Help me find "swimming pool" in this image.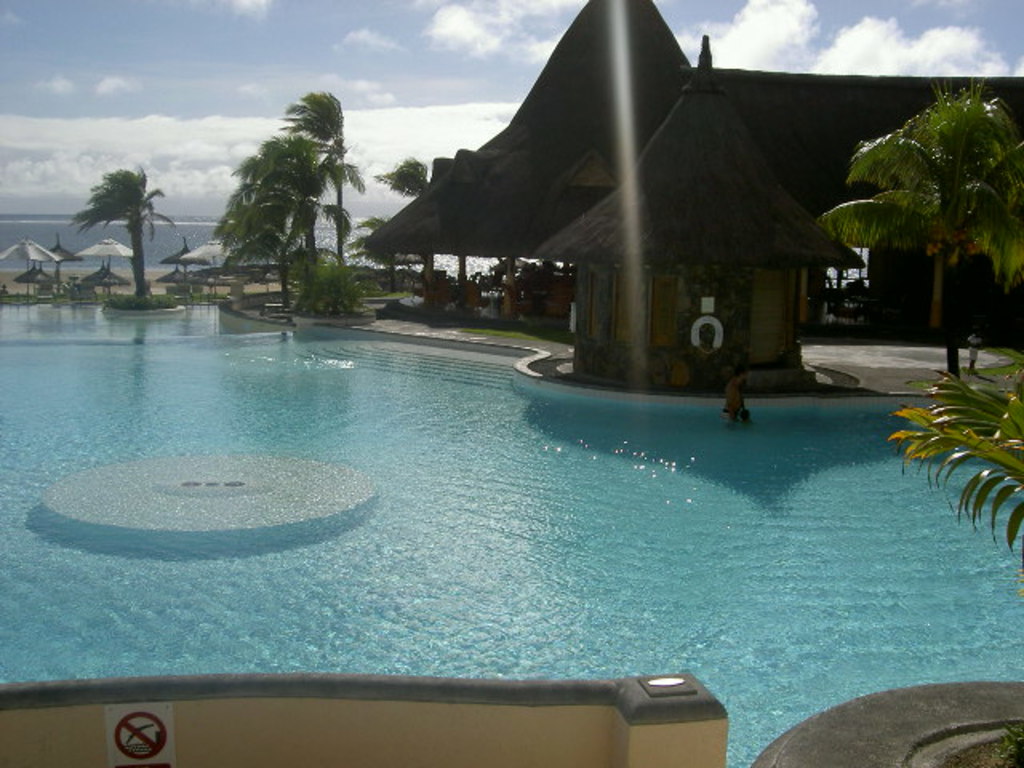
Found it: rect(2, 333, 1023, 698).
